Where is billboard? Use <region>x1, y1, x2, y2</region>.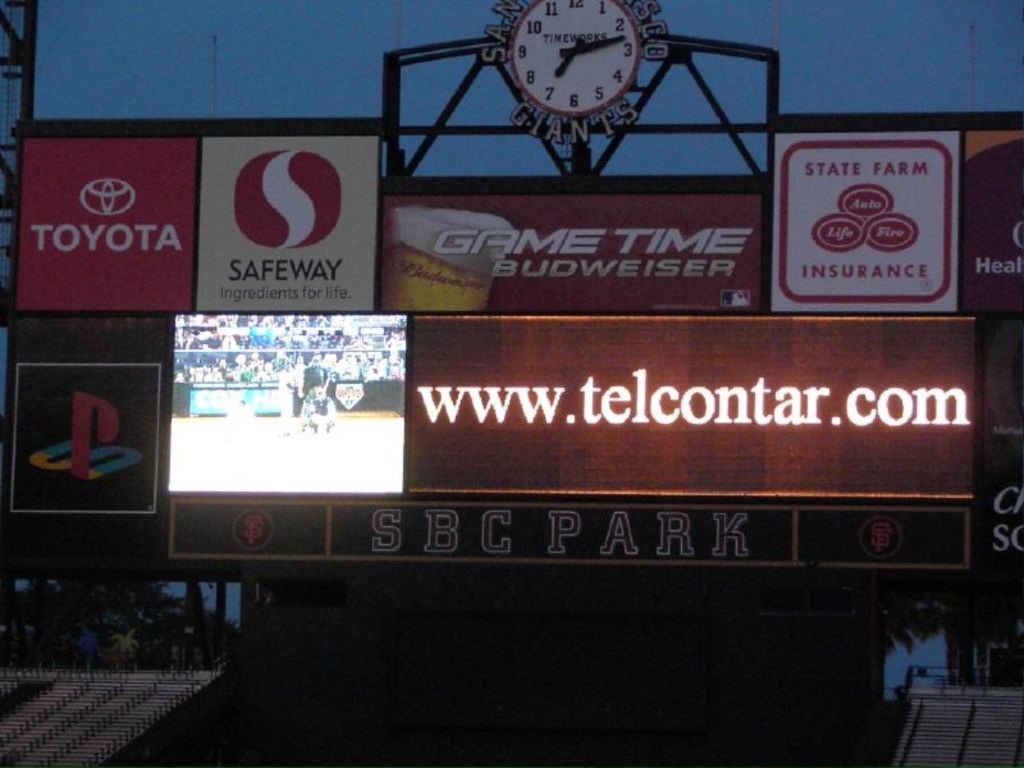
<region>375, 165, 762, 302</region>.
